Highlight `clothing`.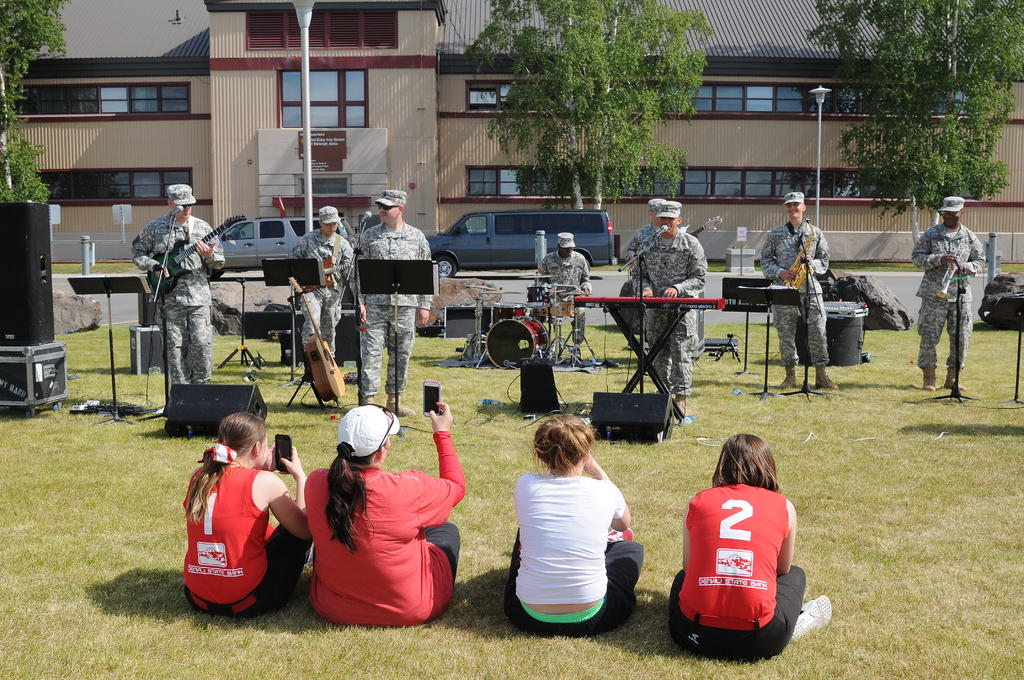
Highlighted region: (left=669, top=477, right=807, bottom=656).
